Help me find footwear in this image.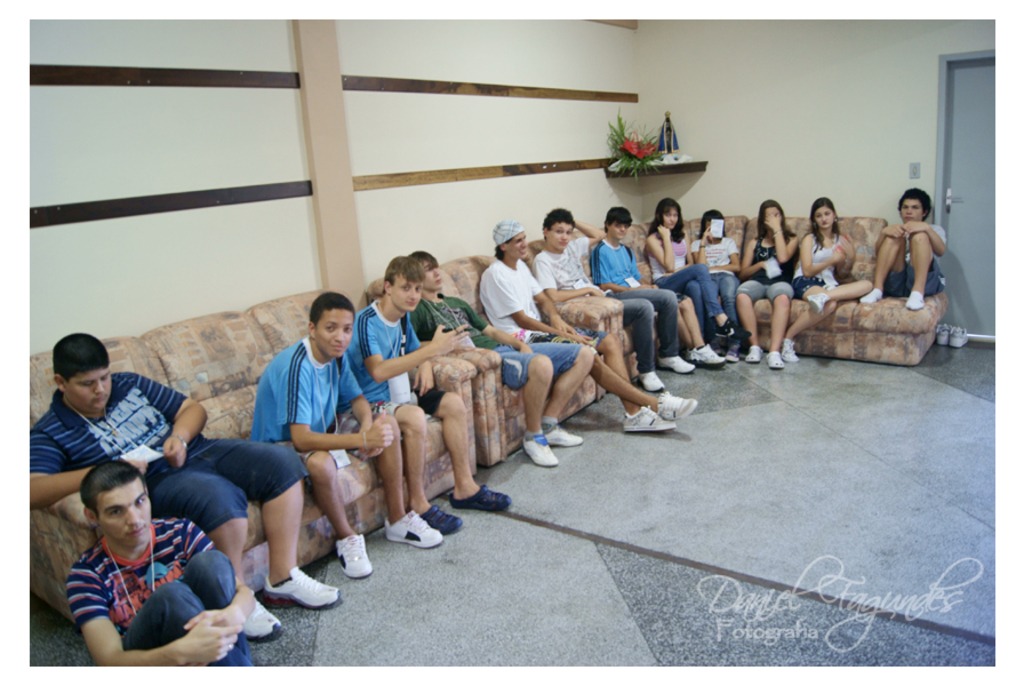
Found it: box(715, 341, 726, 350).
